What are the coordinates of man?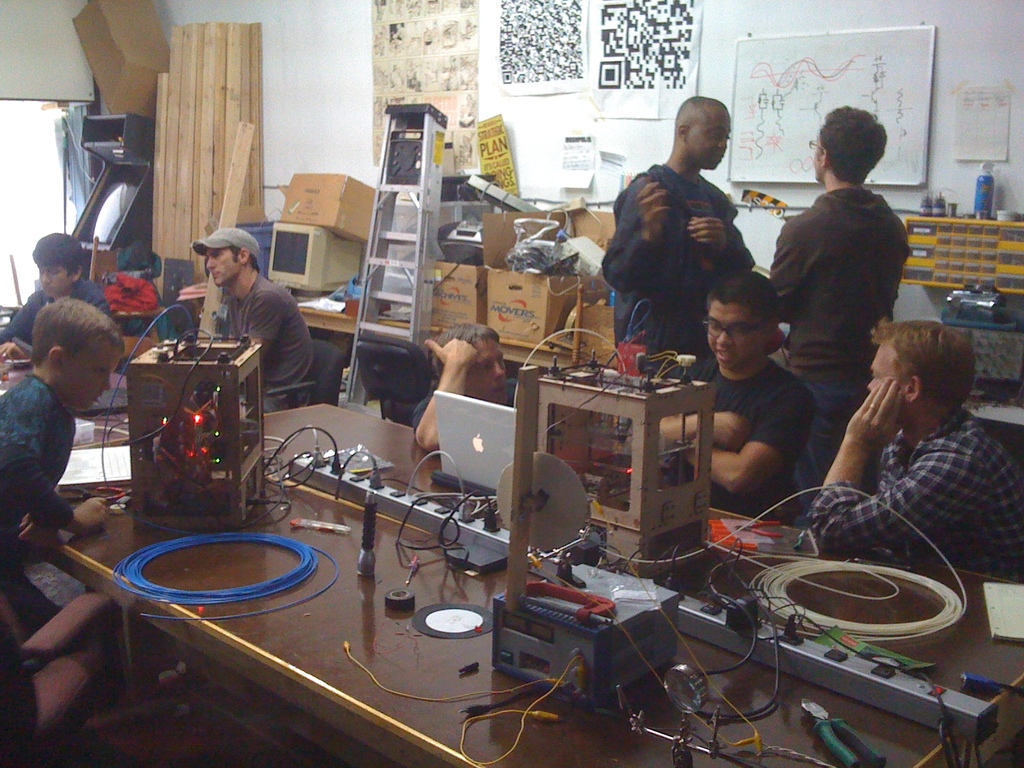
x1=412, y1=323, x2=518, y2=449.
